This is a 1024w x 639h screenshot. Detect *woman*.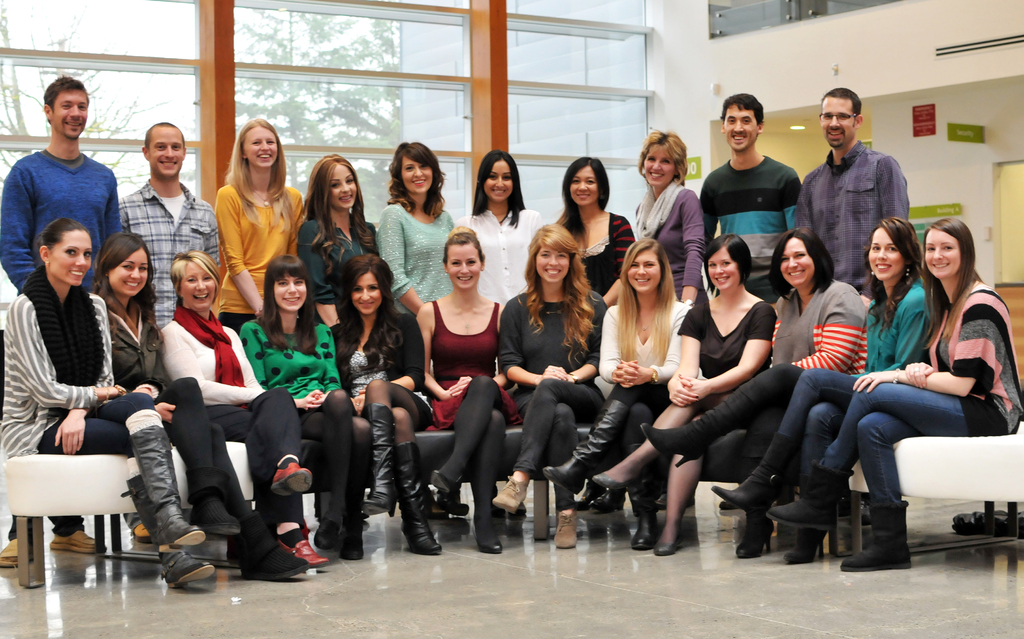
{"x1": 157, "y1": 247, "x2": 311, "y2": 578}.
